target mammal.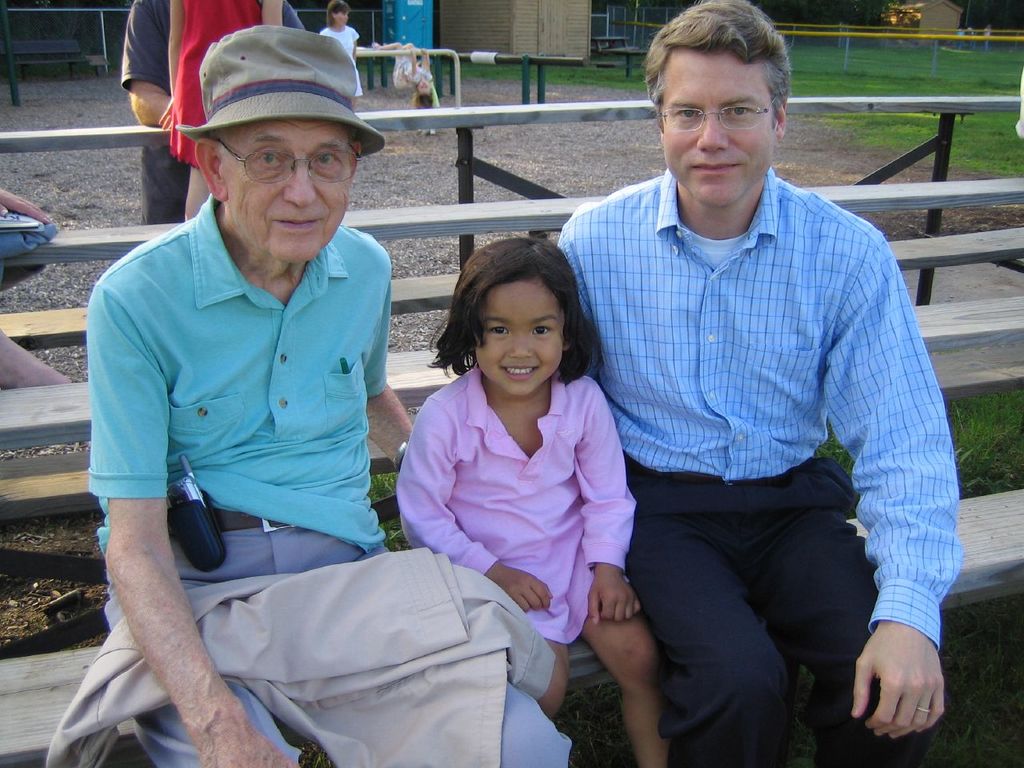
Target region: [321,0,366,110].
